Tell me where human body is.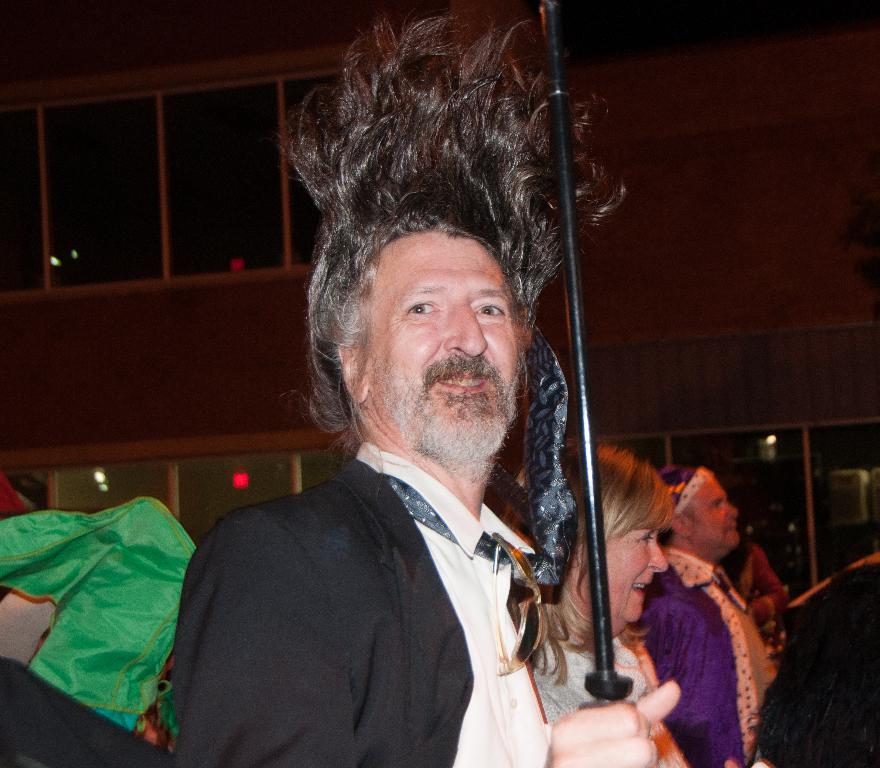
human body is at 648/464/785/762.
